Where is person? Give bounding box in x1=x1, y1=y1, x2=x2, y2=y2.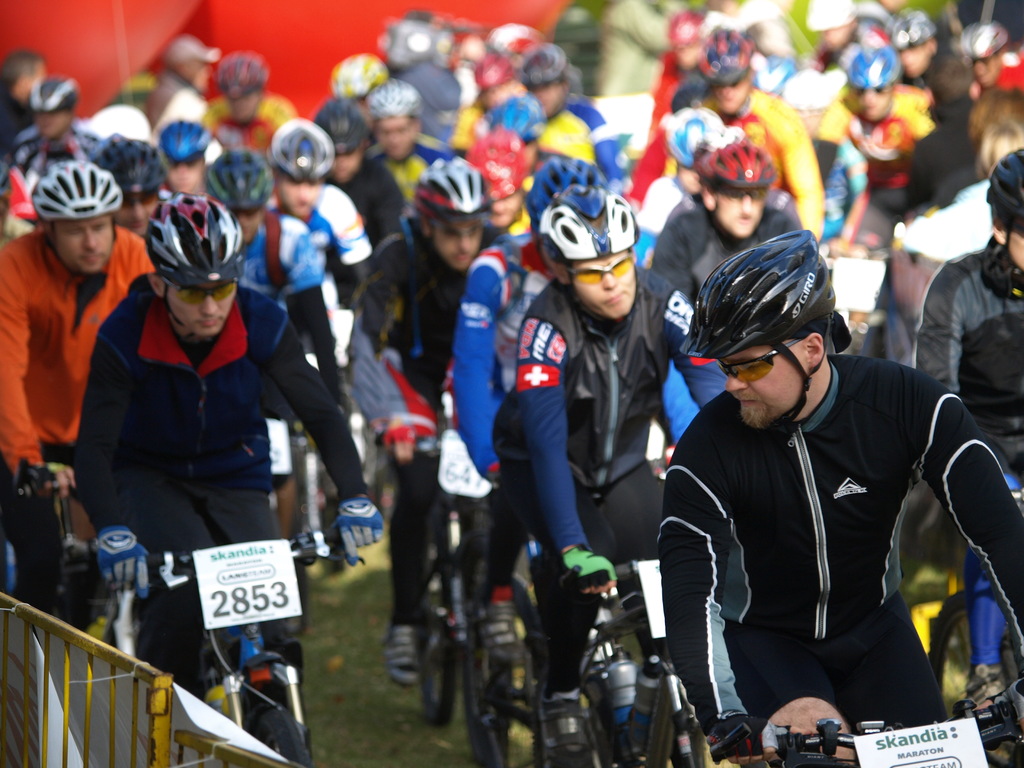
x1=511, y1=182, x2=704, y2=756.
